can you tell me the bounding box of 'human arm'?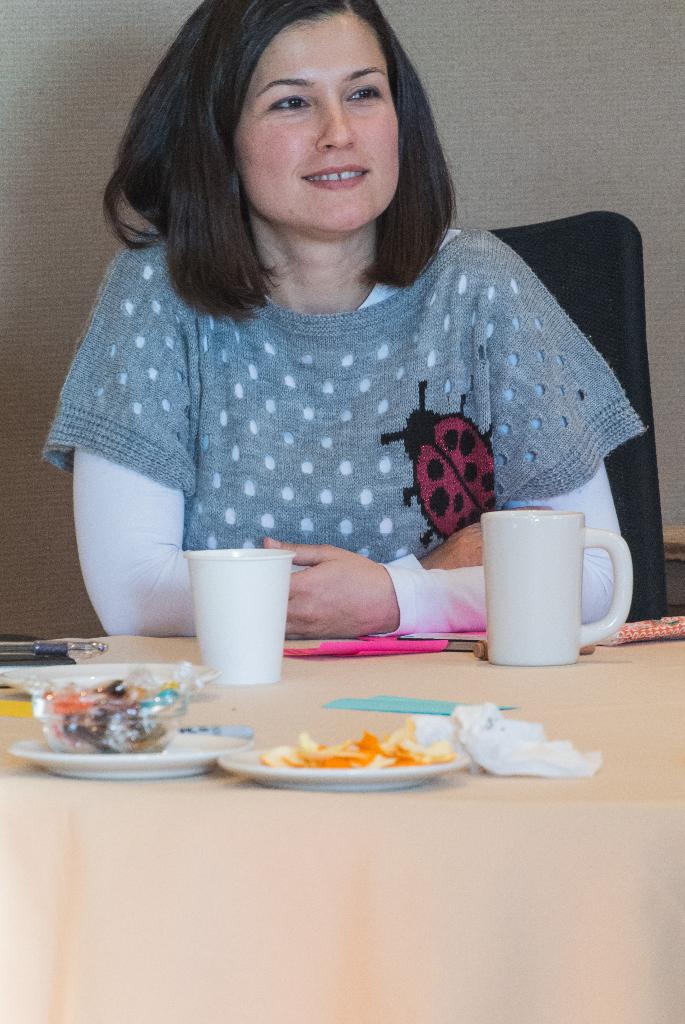
(left=272, top=506, right=427, bottom=655).
